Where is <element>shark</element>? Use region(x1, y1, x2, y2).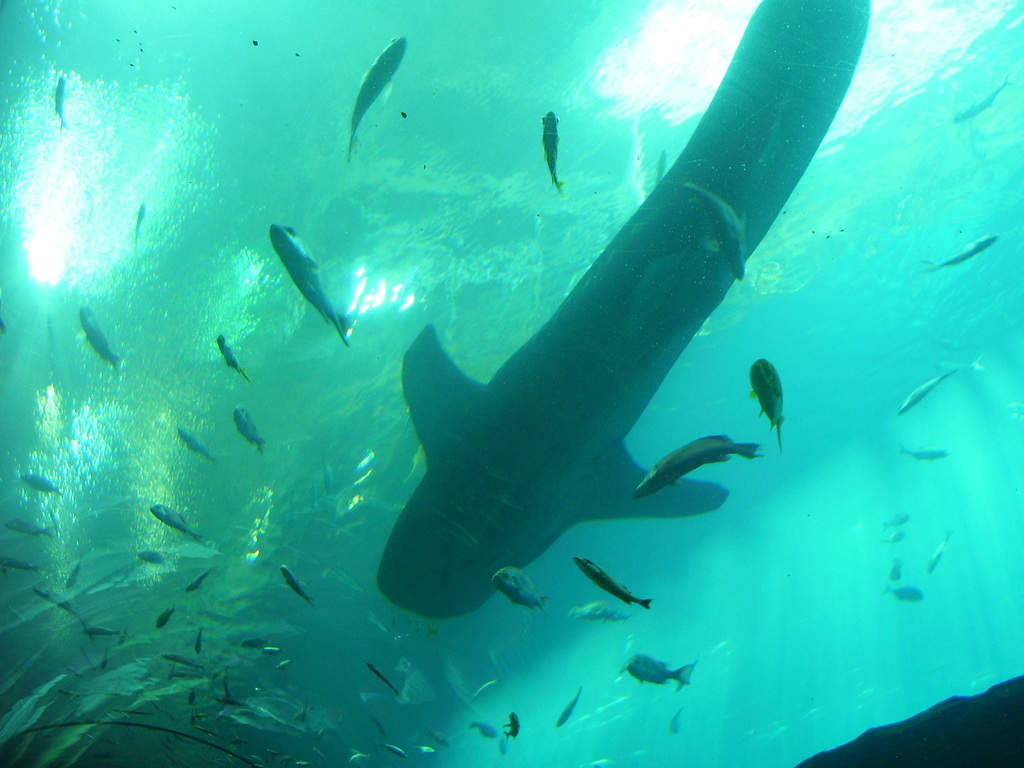
region(270, 225, 351, 346).
